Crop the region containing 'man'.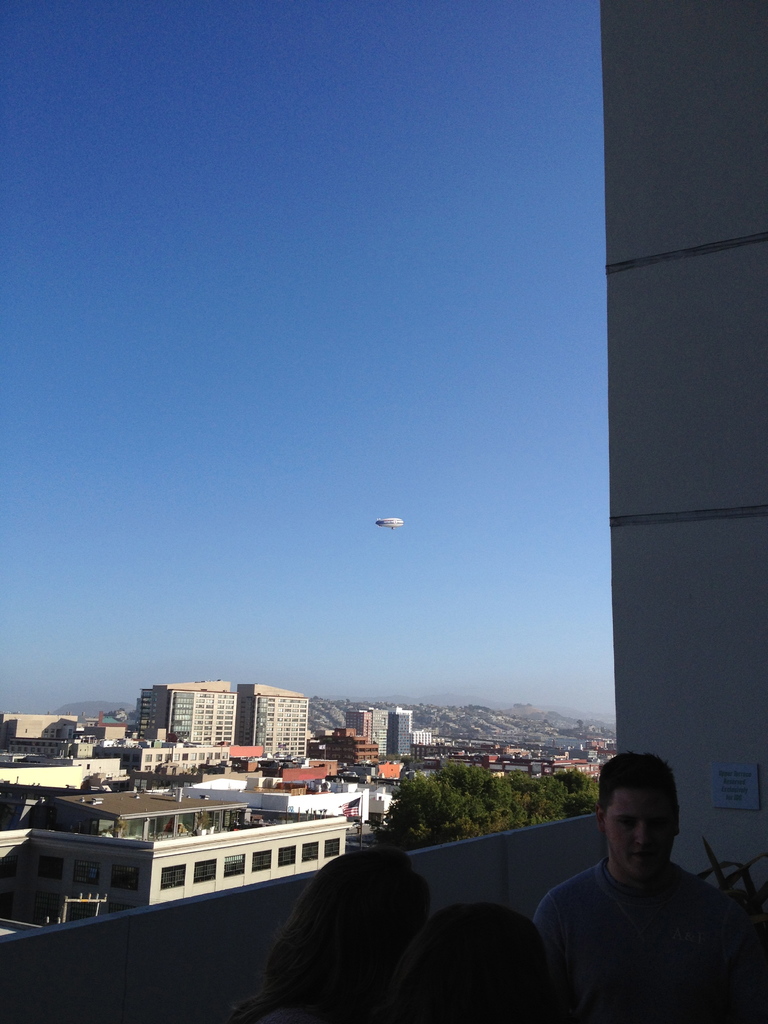
Crop region: pyautogui.locateOnScreen(541, 749, 756, 979).
